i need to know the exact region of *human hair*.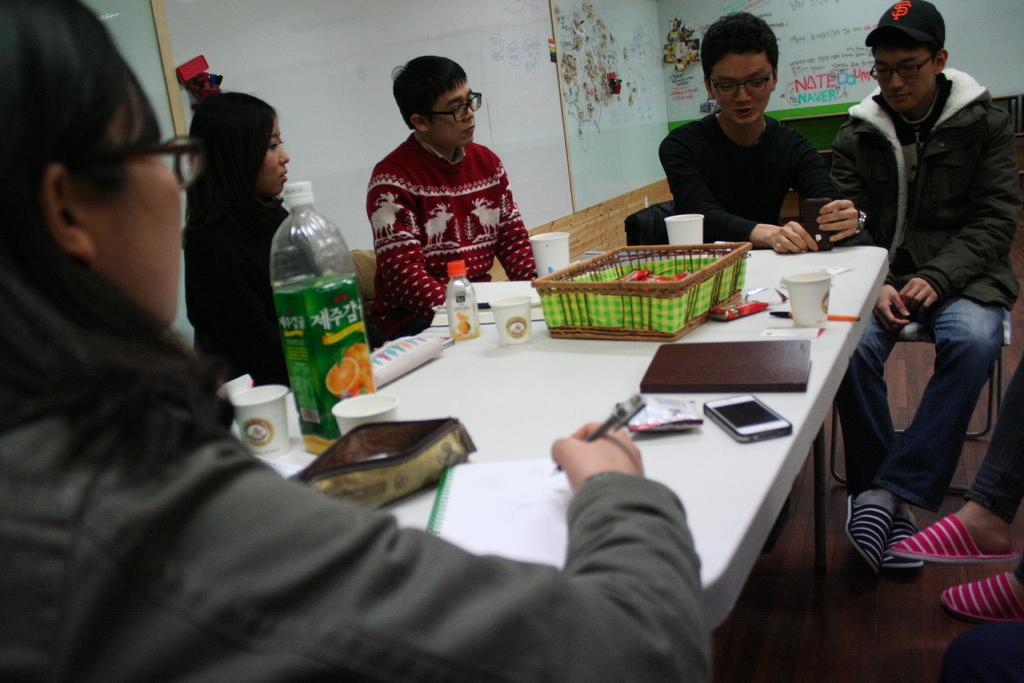
Region: <region>391, 59, 479, 131</region>.
